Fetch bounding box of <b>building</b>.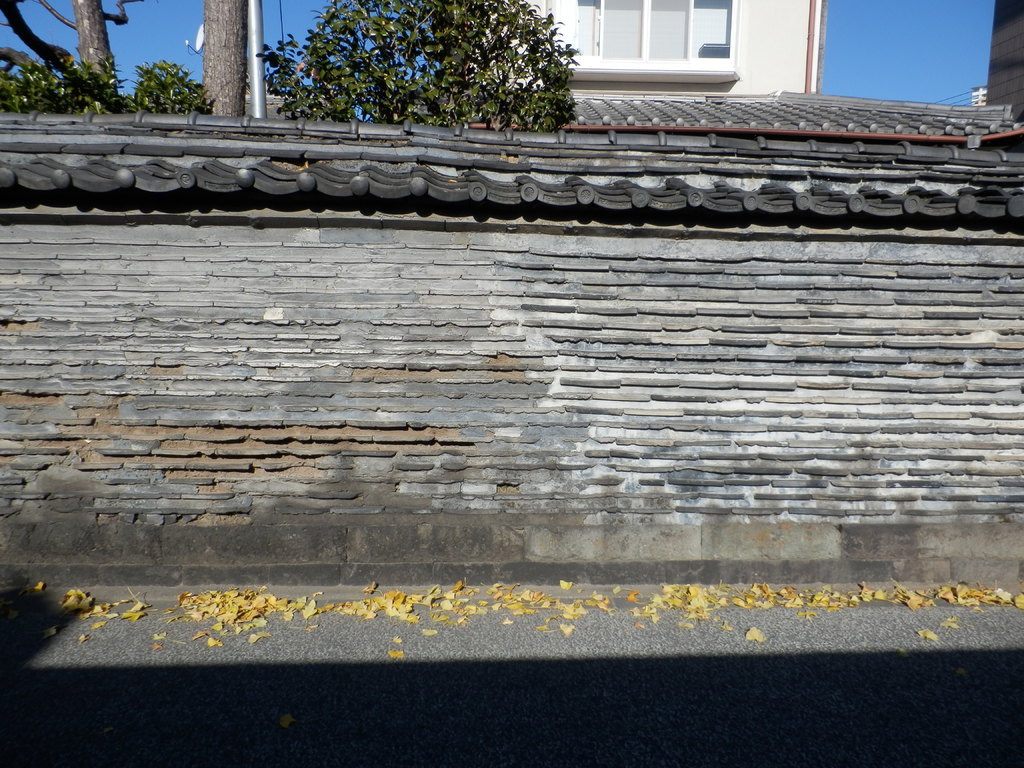
Bbox: [970, 87, 990, 106].
